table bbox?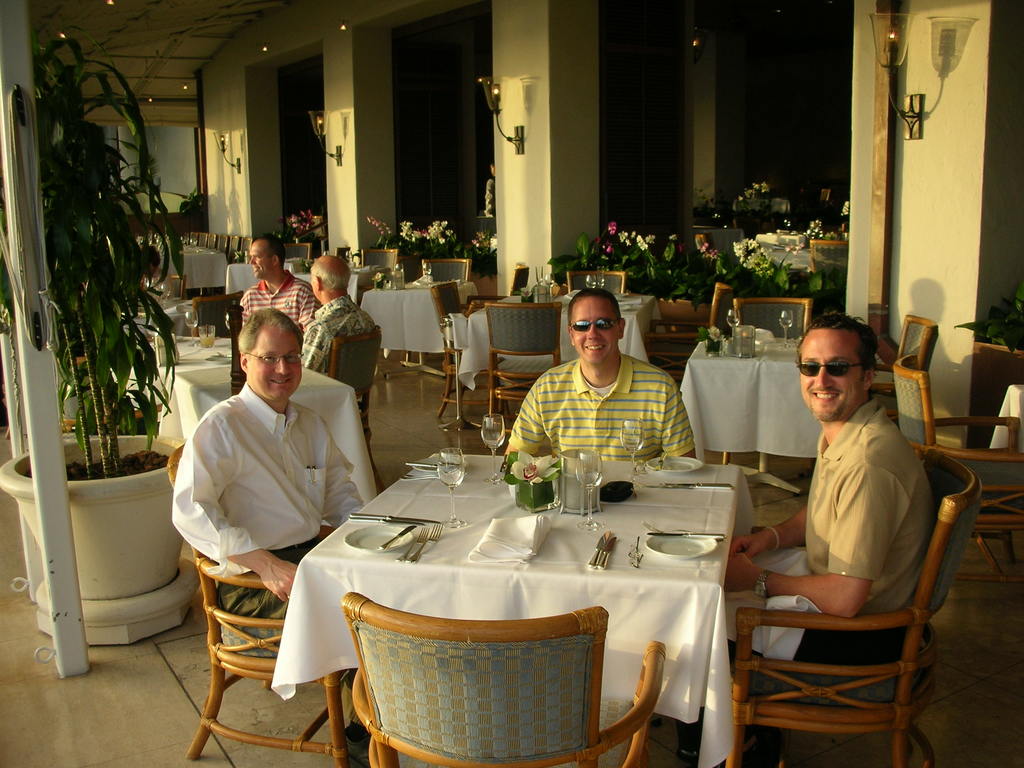
x1=674 y1=336 x2=824 y2=456
